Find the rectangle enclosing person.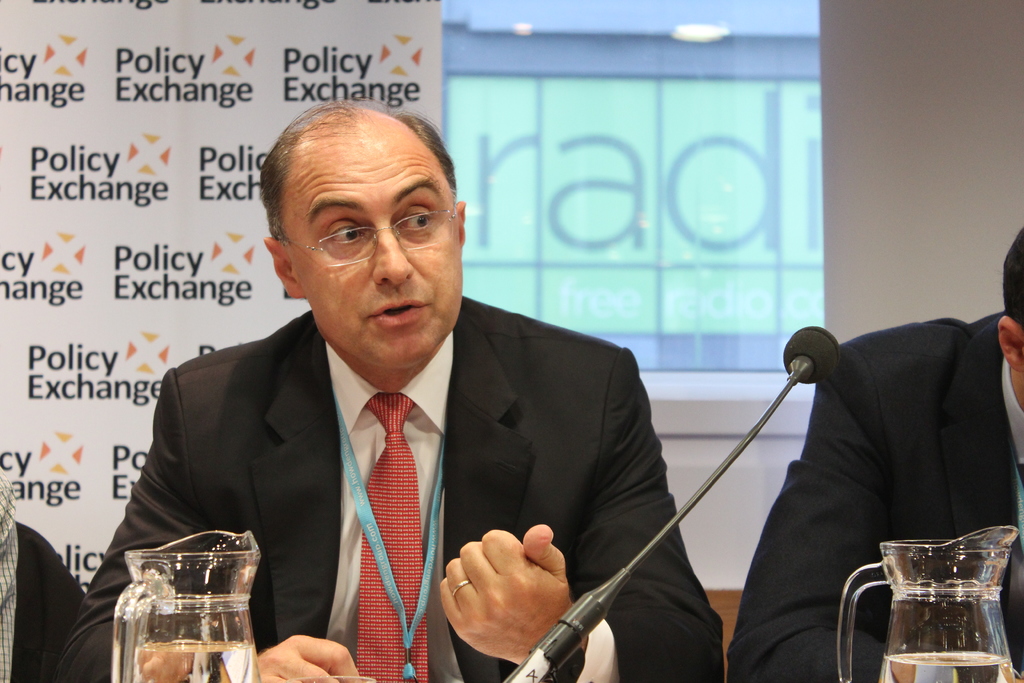
x1=56, y1=92, x2=726, y2=682.
